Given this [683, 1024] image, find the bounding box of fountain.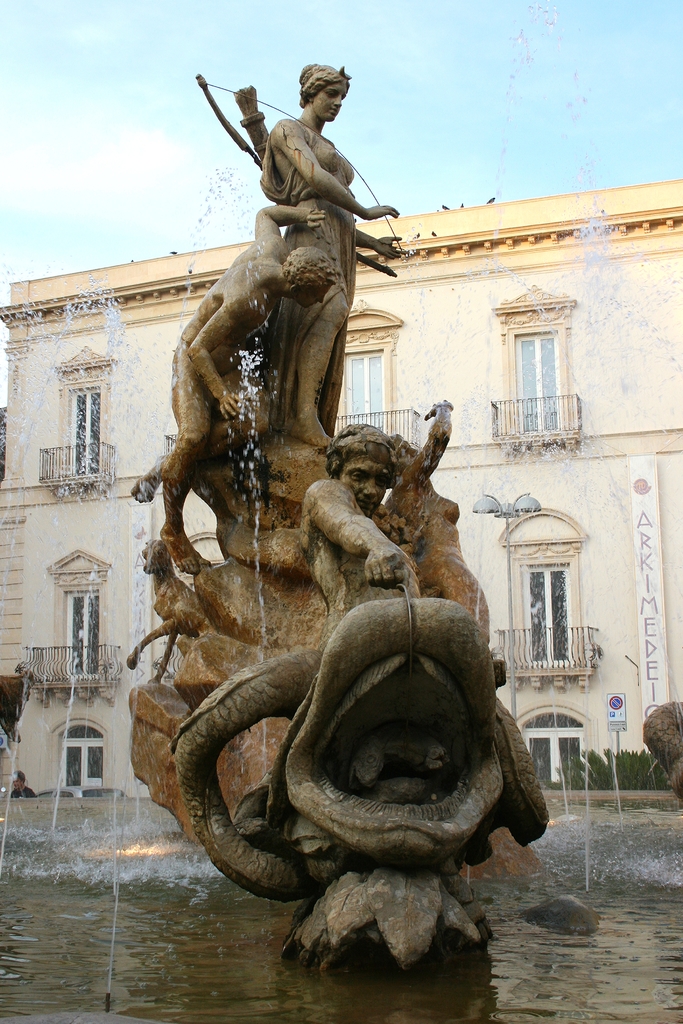
0:3:680:1014.
